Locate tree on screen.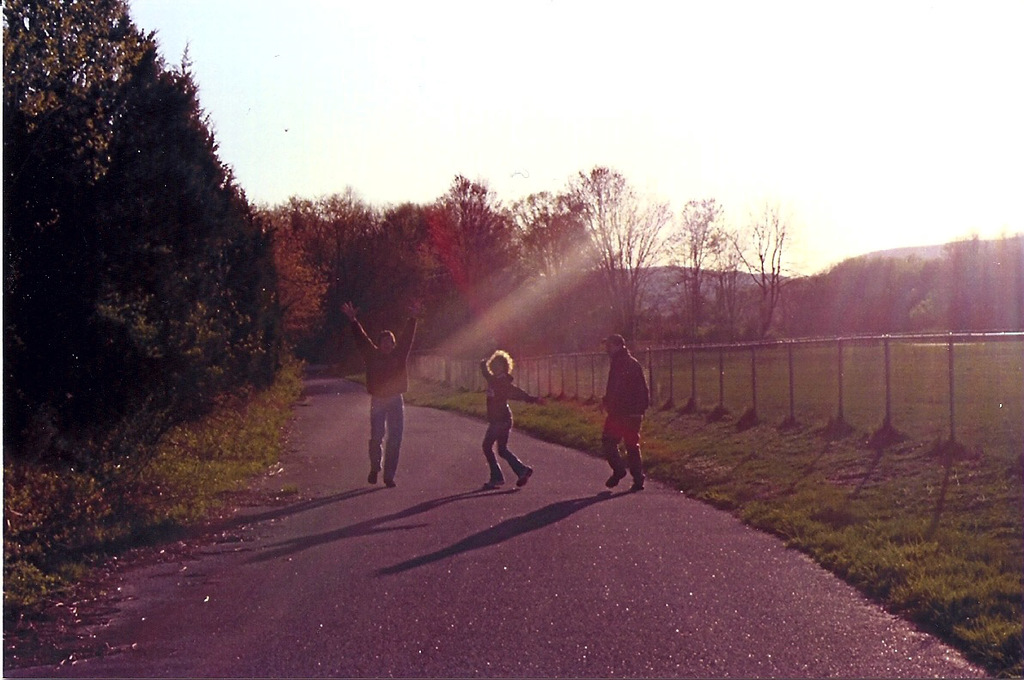
On screen at 366, 195, 462, 365.
